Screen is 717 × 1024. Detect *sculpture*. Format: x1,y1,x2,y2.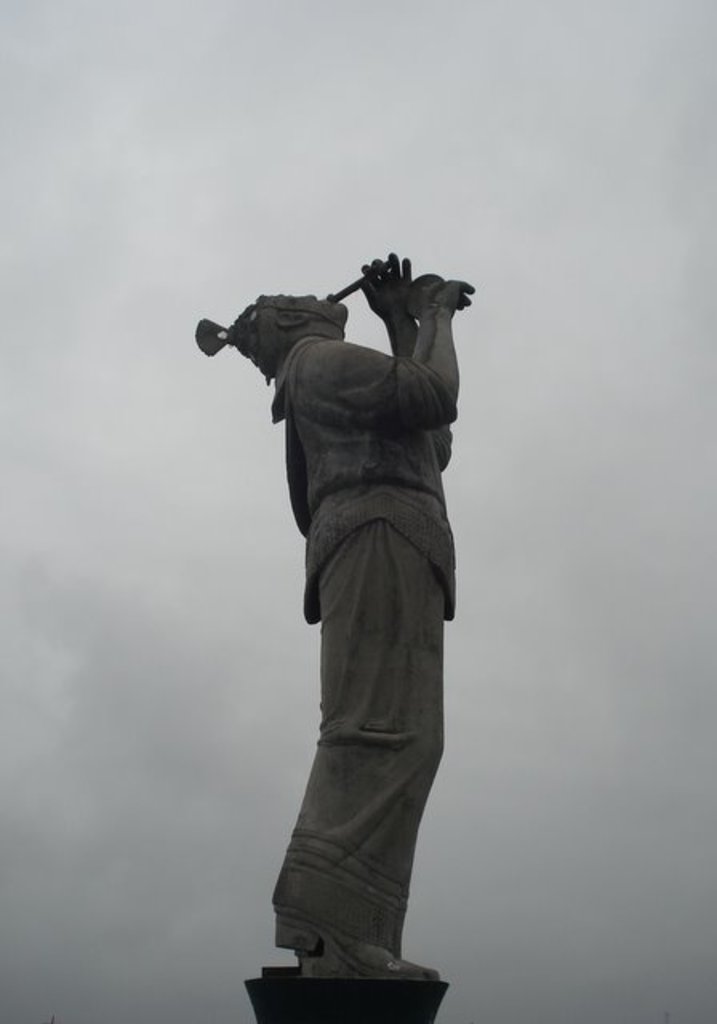
181,229,469,1005.
